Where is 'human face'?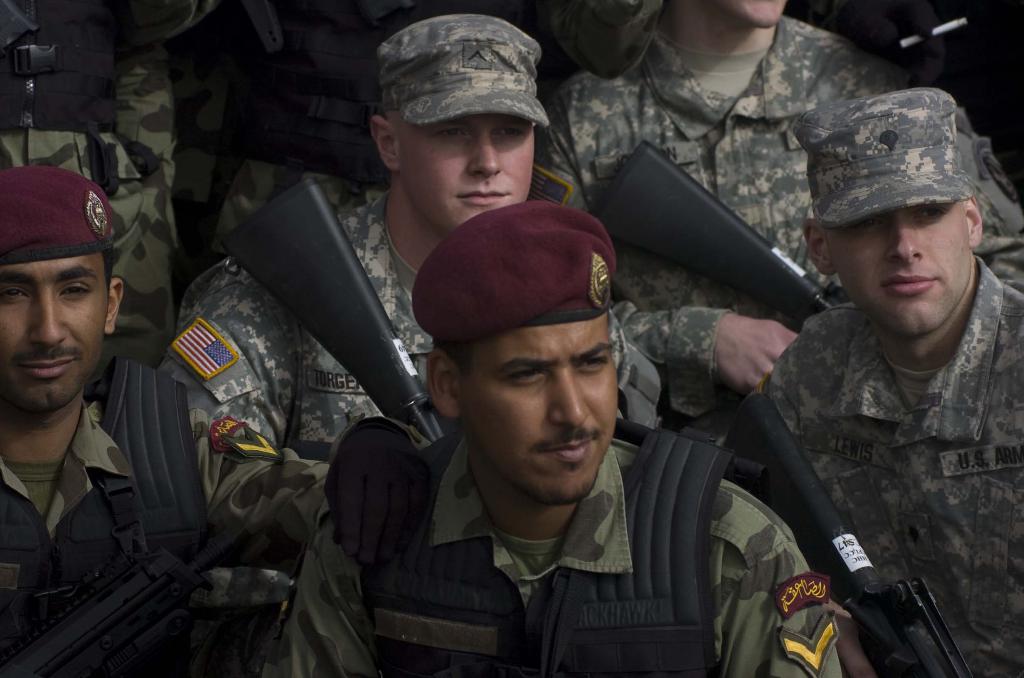
l=828, t=202, r=971, b=340.
